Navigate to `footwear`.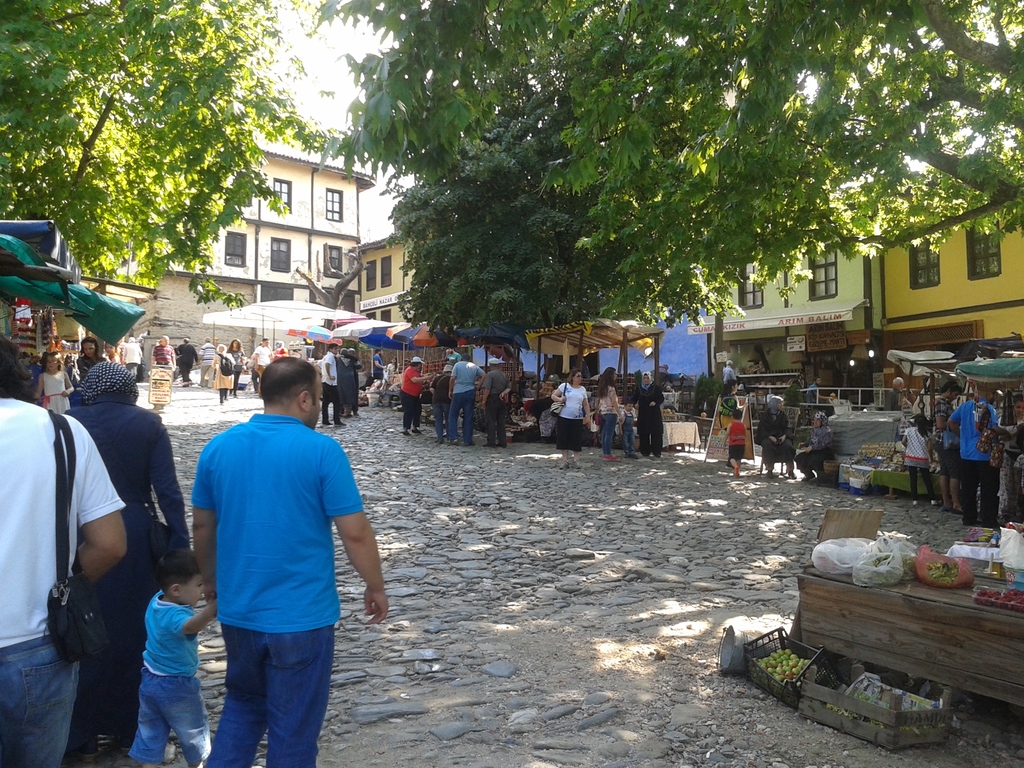
Navigation target: (left=410, top=426, right=424, bottom=435).
